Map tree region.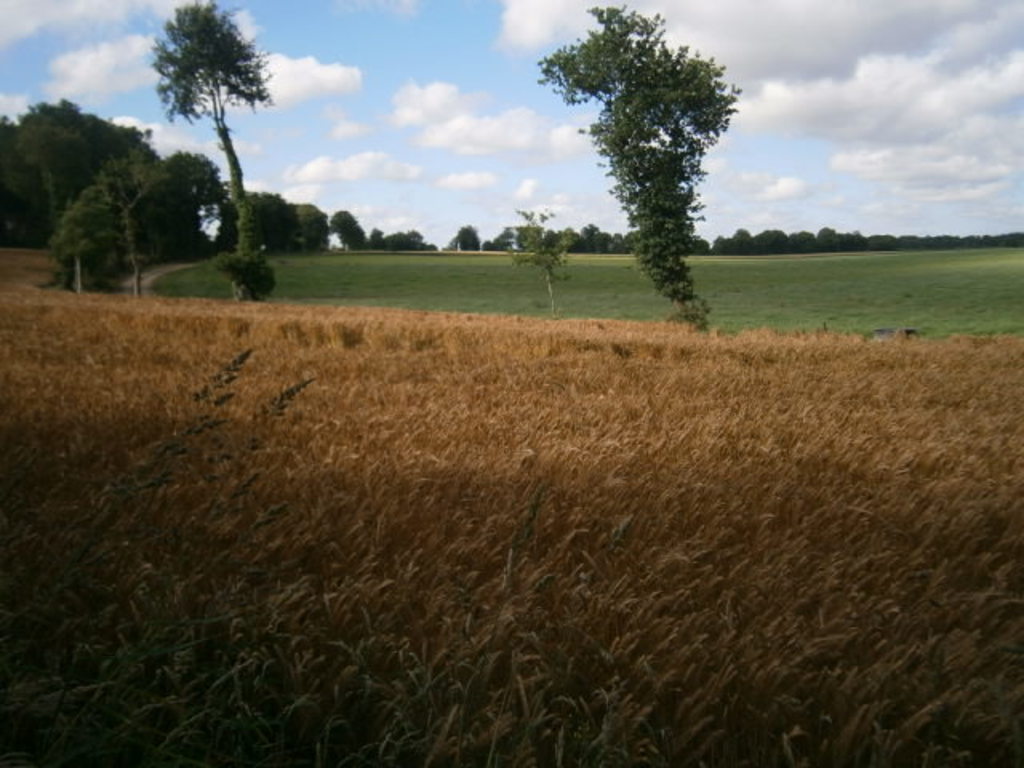
Mapped to bbox=(285, 195, 326, 258).
